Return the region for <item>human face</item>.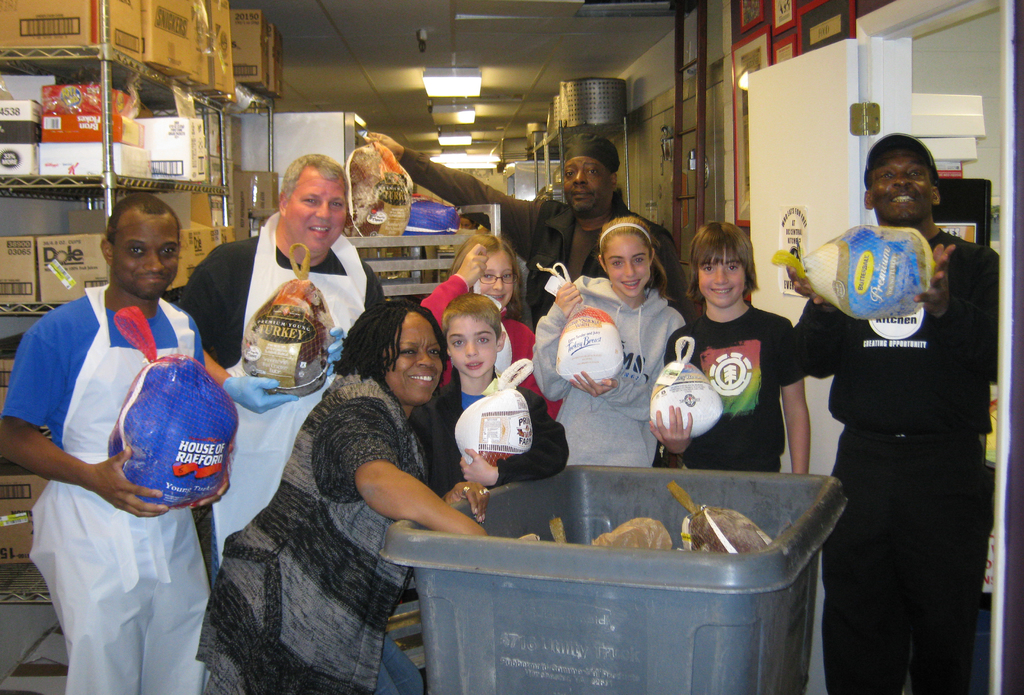
<bbox>283, 173, 345, 262</bbox>.
